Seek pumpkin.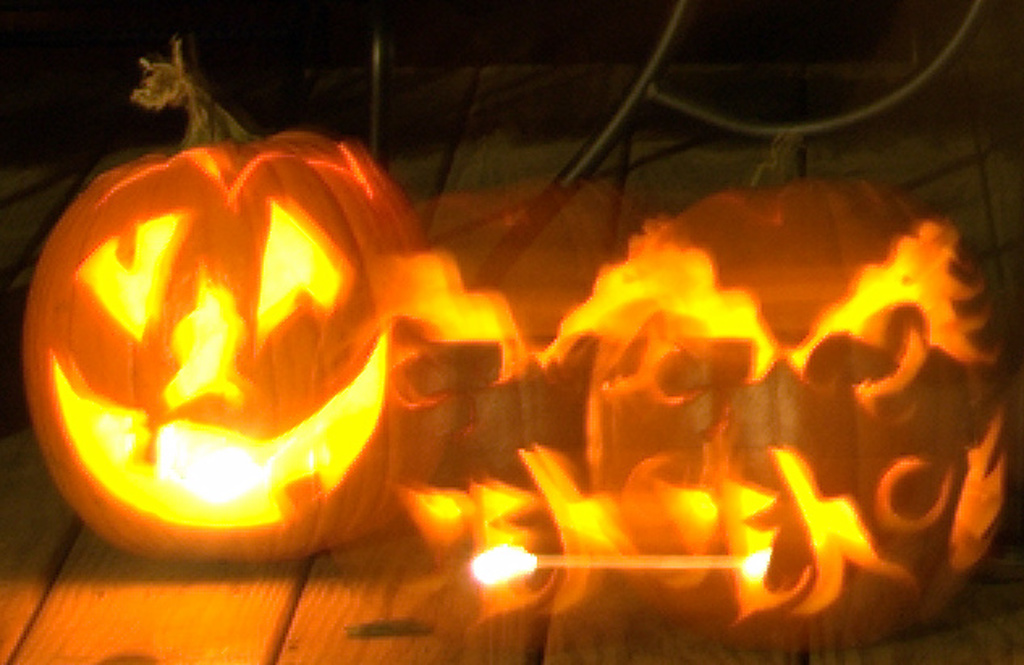
Rect(16, 39, 464, 561).
